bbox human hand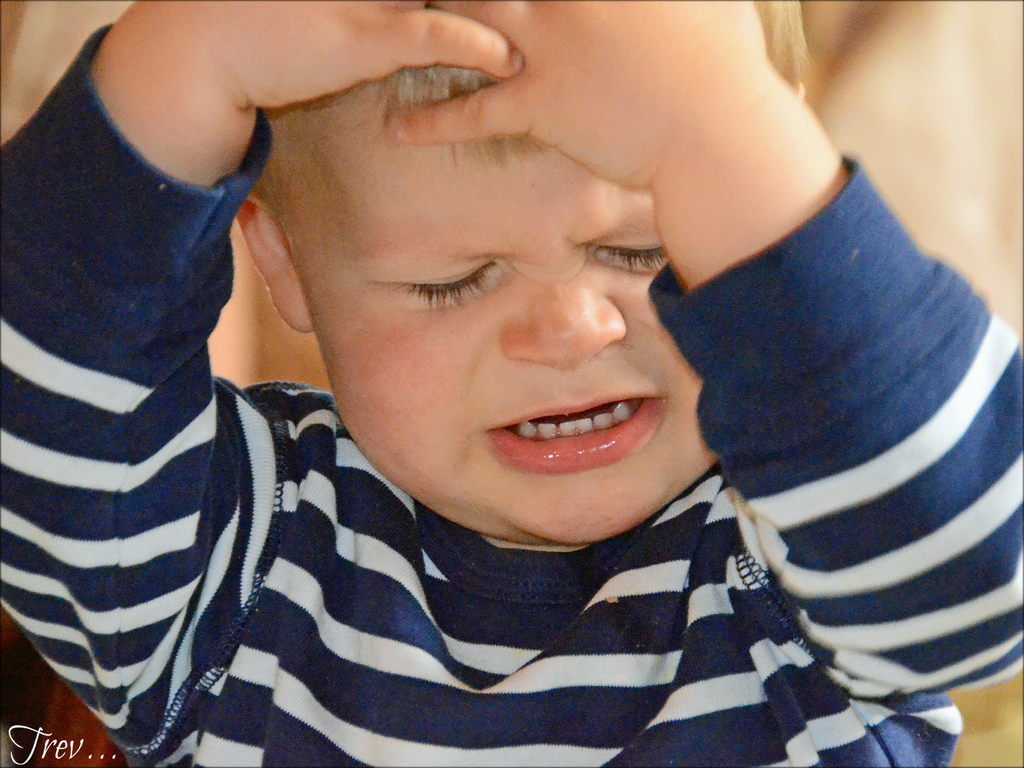
[left=288, top=31, right=548, bottom=144]
